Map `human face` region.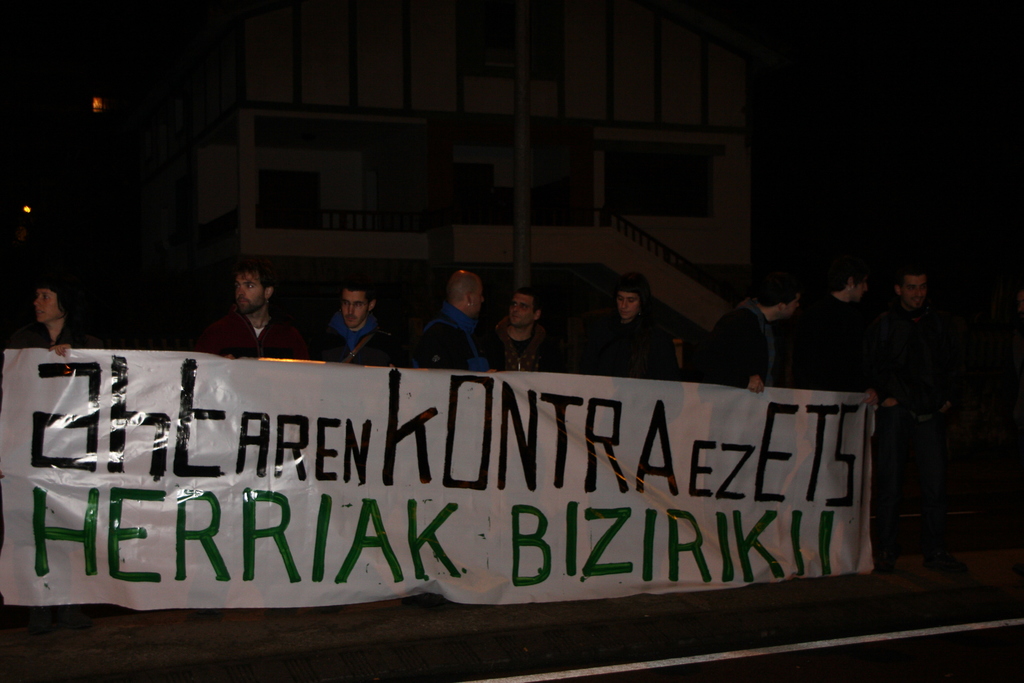
Mapped to <box>513,297,534,334</box>.
